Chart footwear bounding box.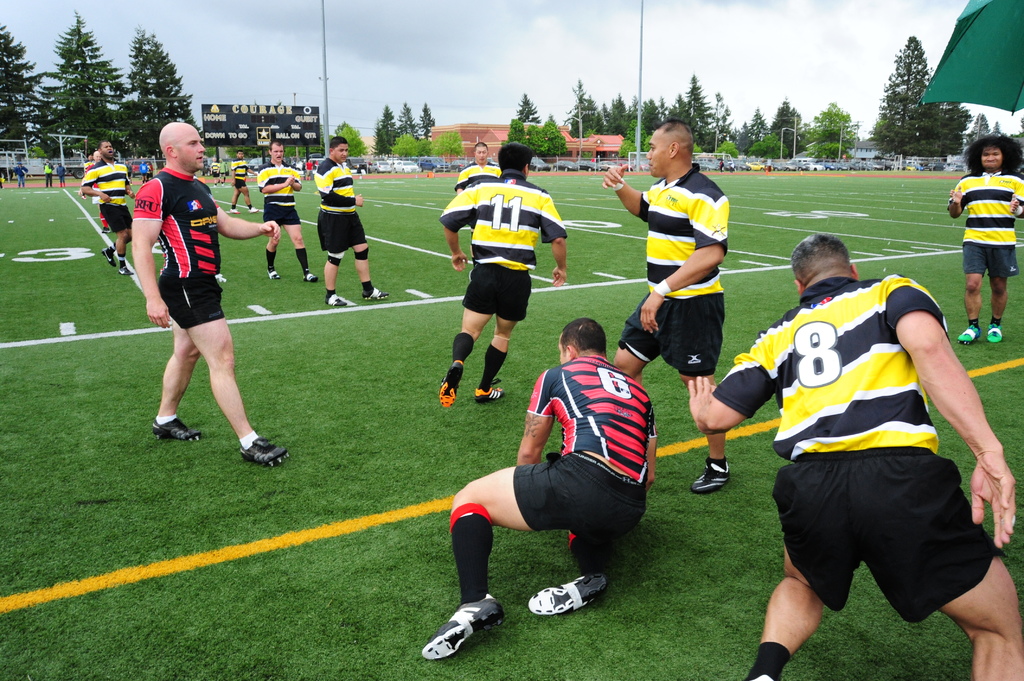
Charted: 304,268,315,281.
